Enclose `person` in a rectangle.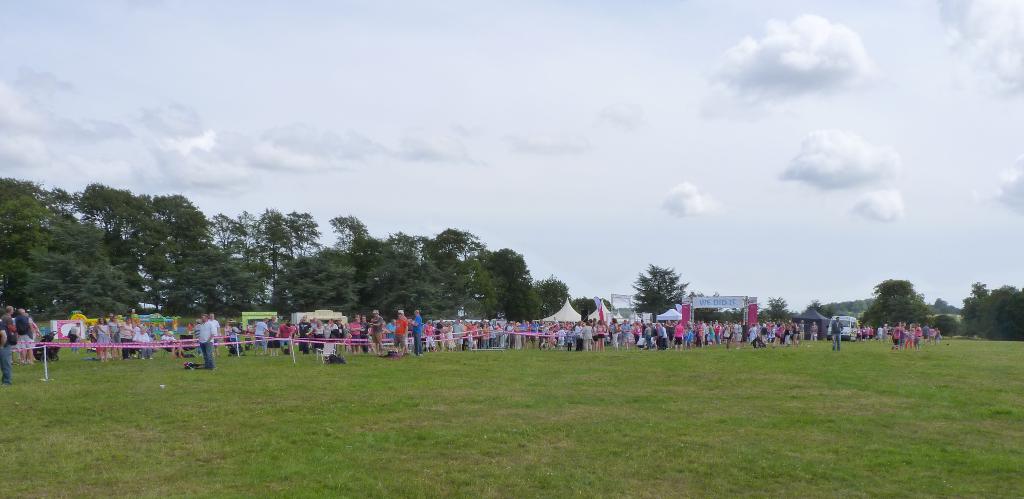
(left=348, top=318, right=361, bottom=353).
